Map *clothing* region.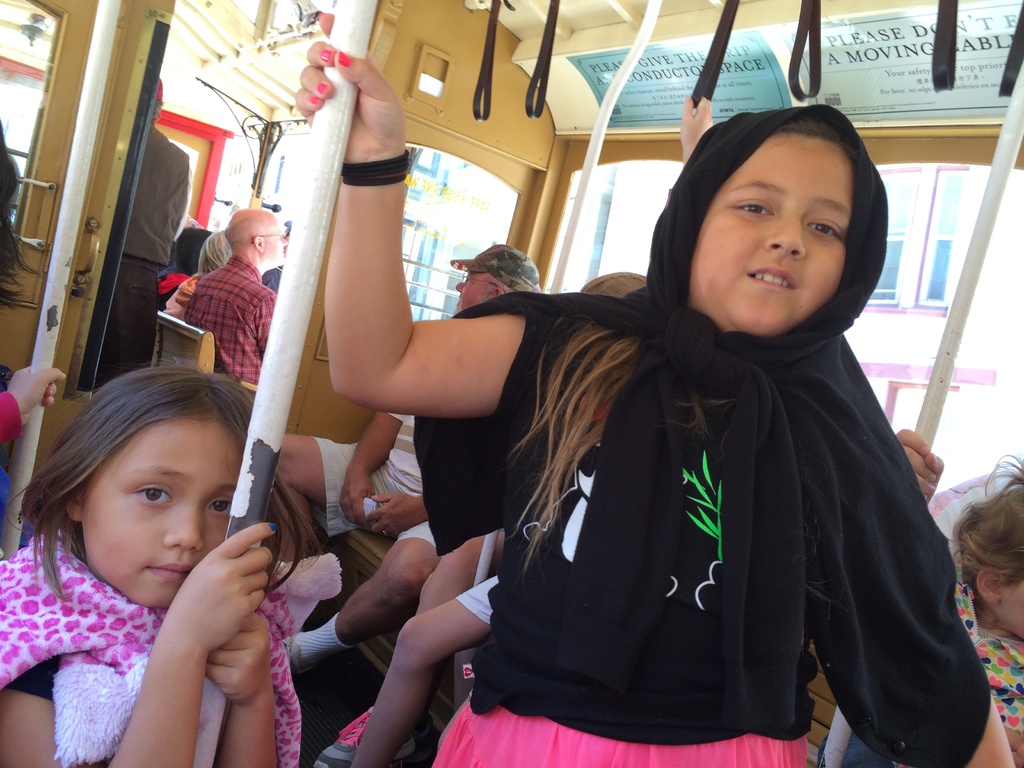
Mapped to (306,413,436,548).
